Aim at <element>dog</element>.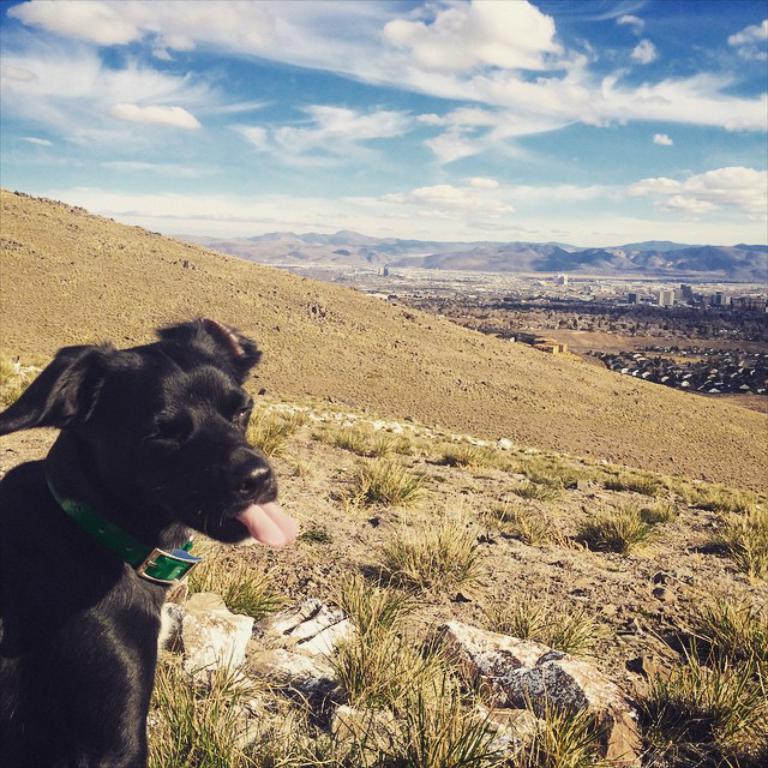
Aimed at Rect(0, 318, 299, 767).
